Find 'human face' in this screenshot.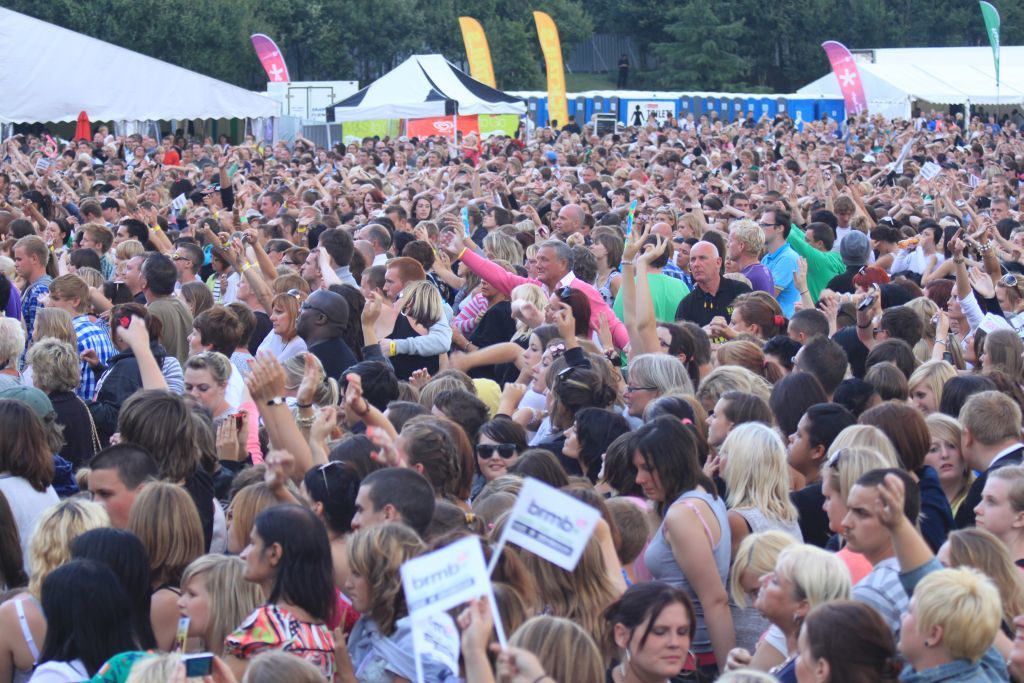
The bounding box for 'human face' is l=945, t=288, r=960, b=314.
